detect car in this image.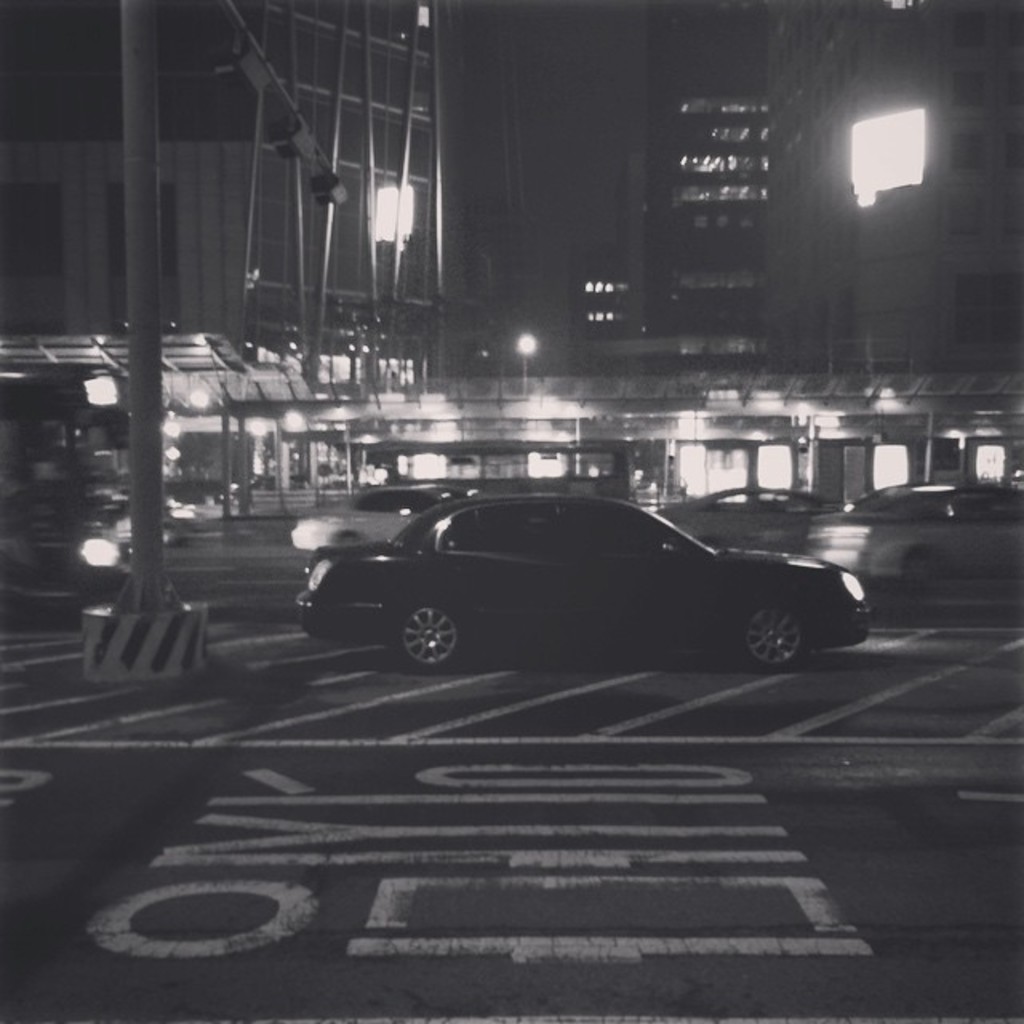
Detection: [286, 485, 870, 677].
